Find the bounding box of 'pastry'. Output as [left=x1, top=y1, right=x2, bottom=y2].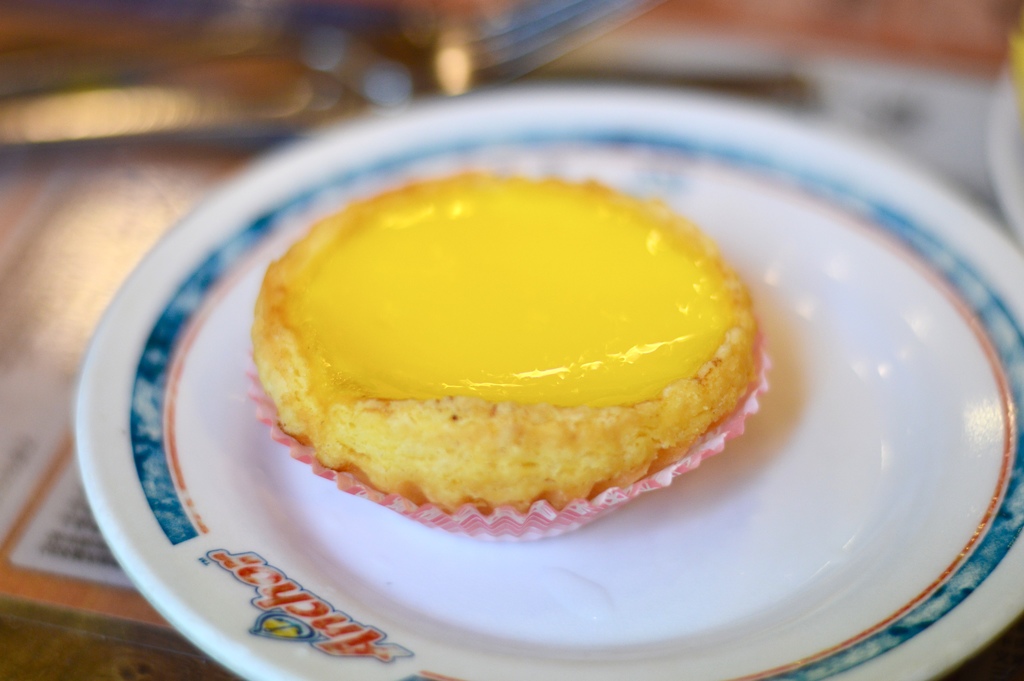
[left=266, top=144, right=751, bottom=556].
